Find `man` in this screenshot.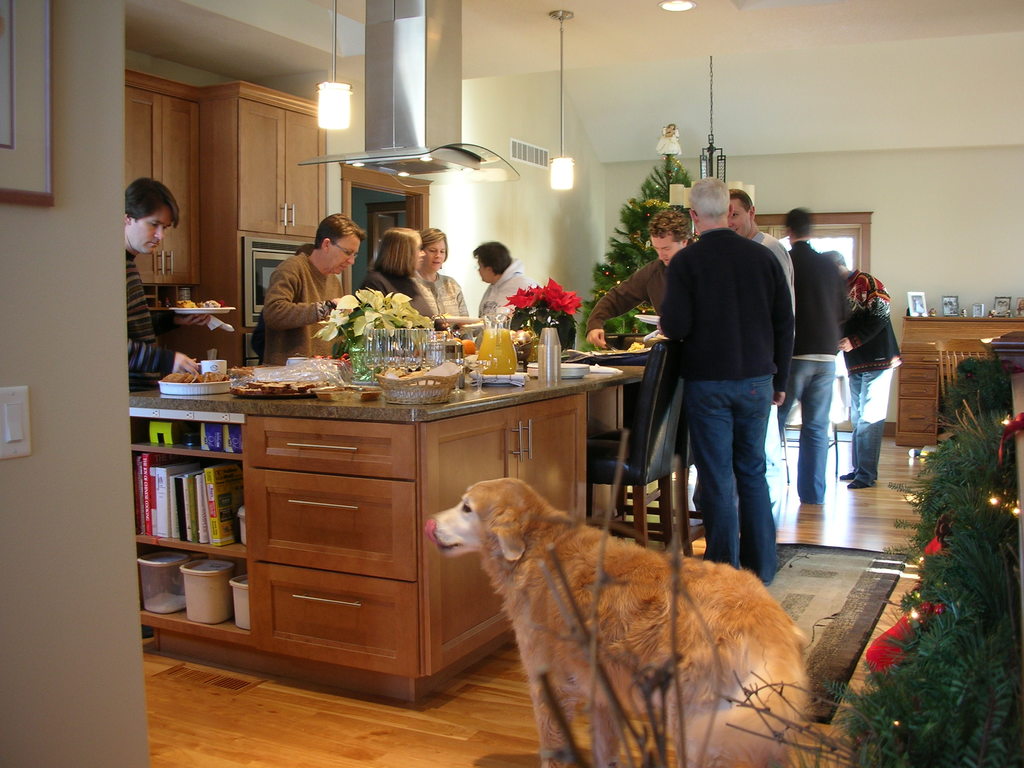
The bounding box for `man` is BBox(820, 252, 903, 490).
